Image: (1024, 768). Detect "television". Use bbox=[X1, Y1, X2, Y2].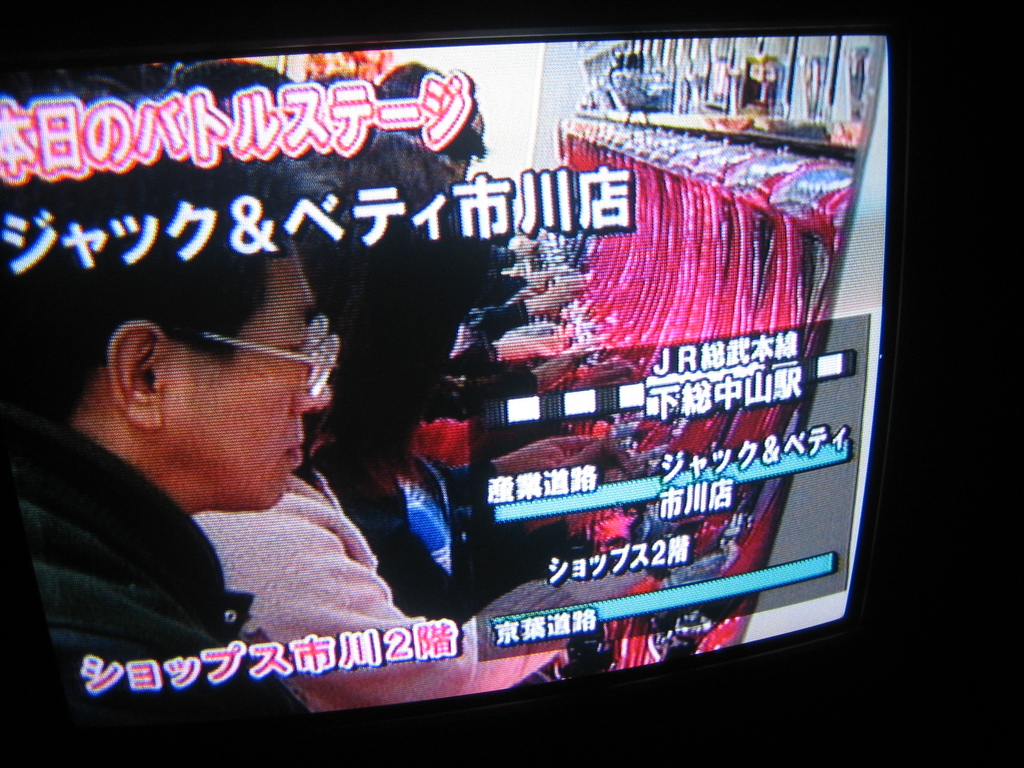
bbox=[0, 0, 923, 767].
